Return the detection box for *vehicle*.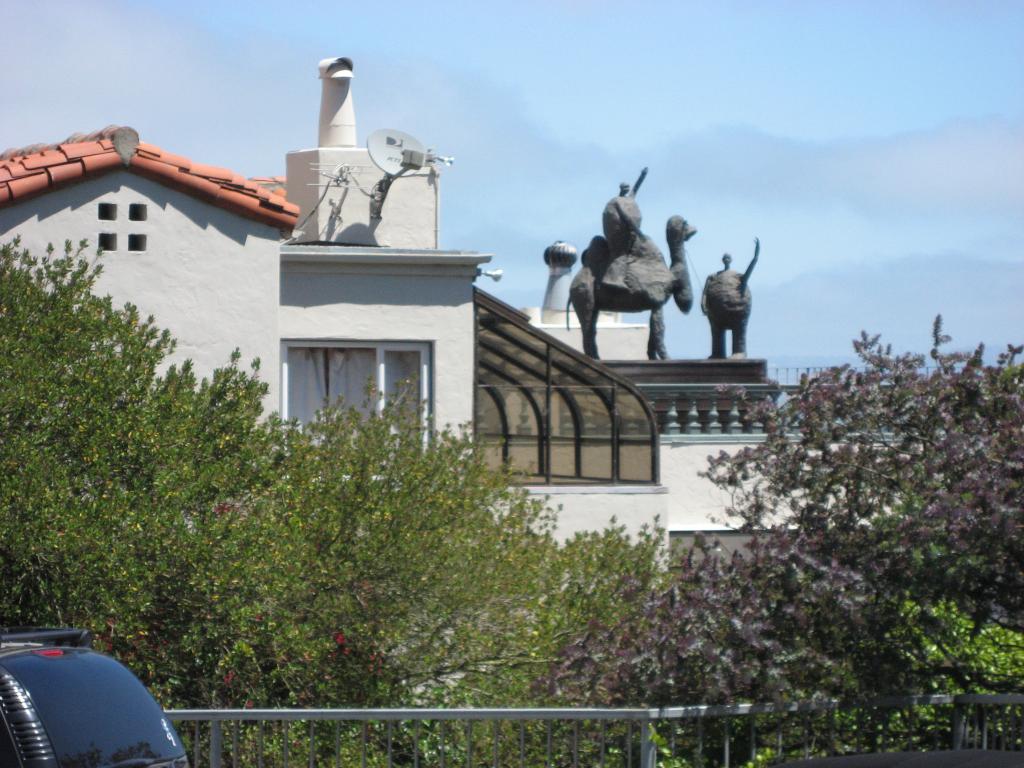
left=0, top=627, right=196, bottom=762.
